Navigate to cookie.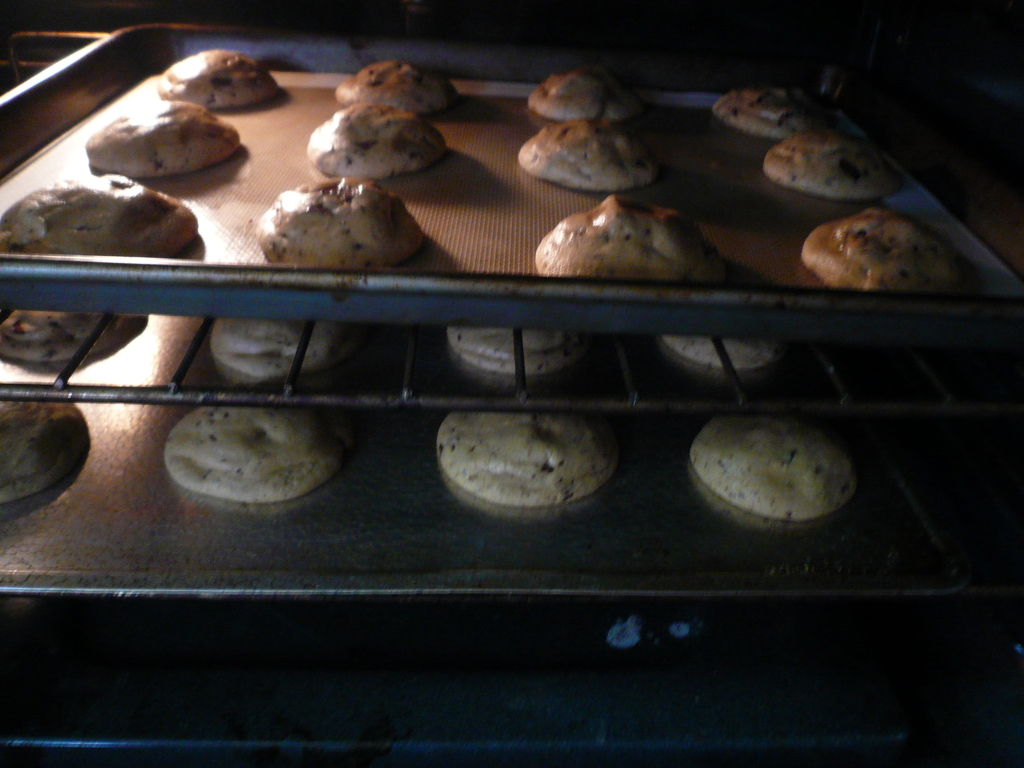
Navigation target: detection(516, 113, 653, 191).
